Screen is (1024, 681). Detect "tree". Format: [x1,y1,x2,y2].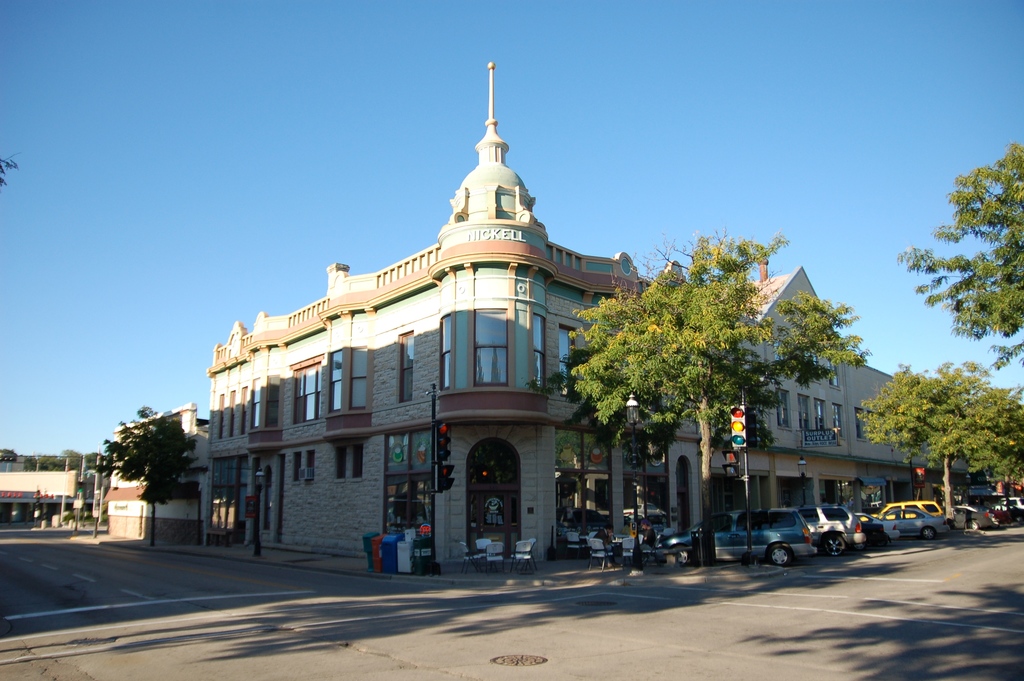
[891,138,1023,375].
